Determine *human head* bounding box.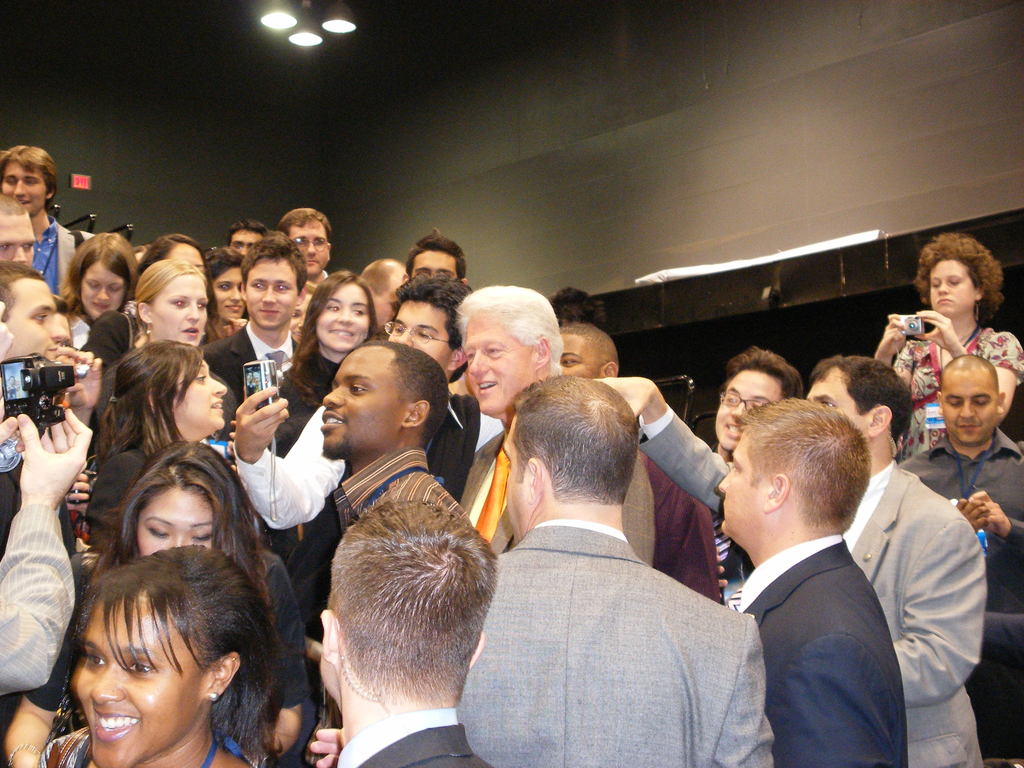
Determined: detection(115, 338, 227, 434).
